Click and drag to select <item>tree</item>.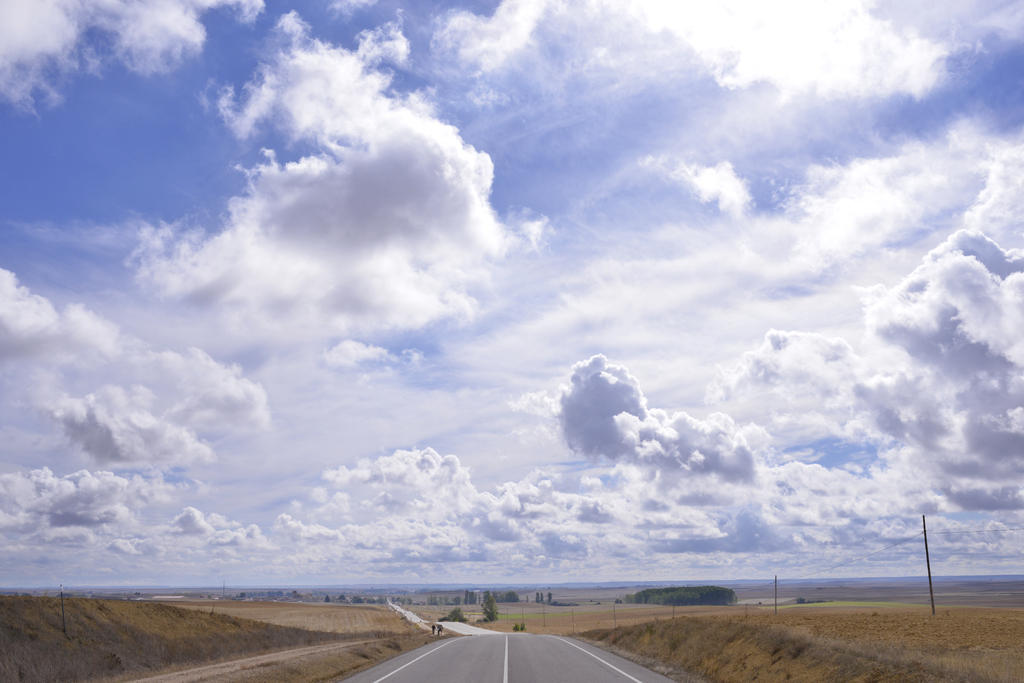
Selection: box=[508, 621, 529, 631].
